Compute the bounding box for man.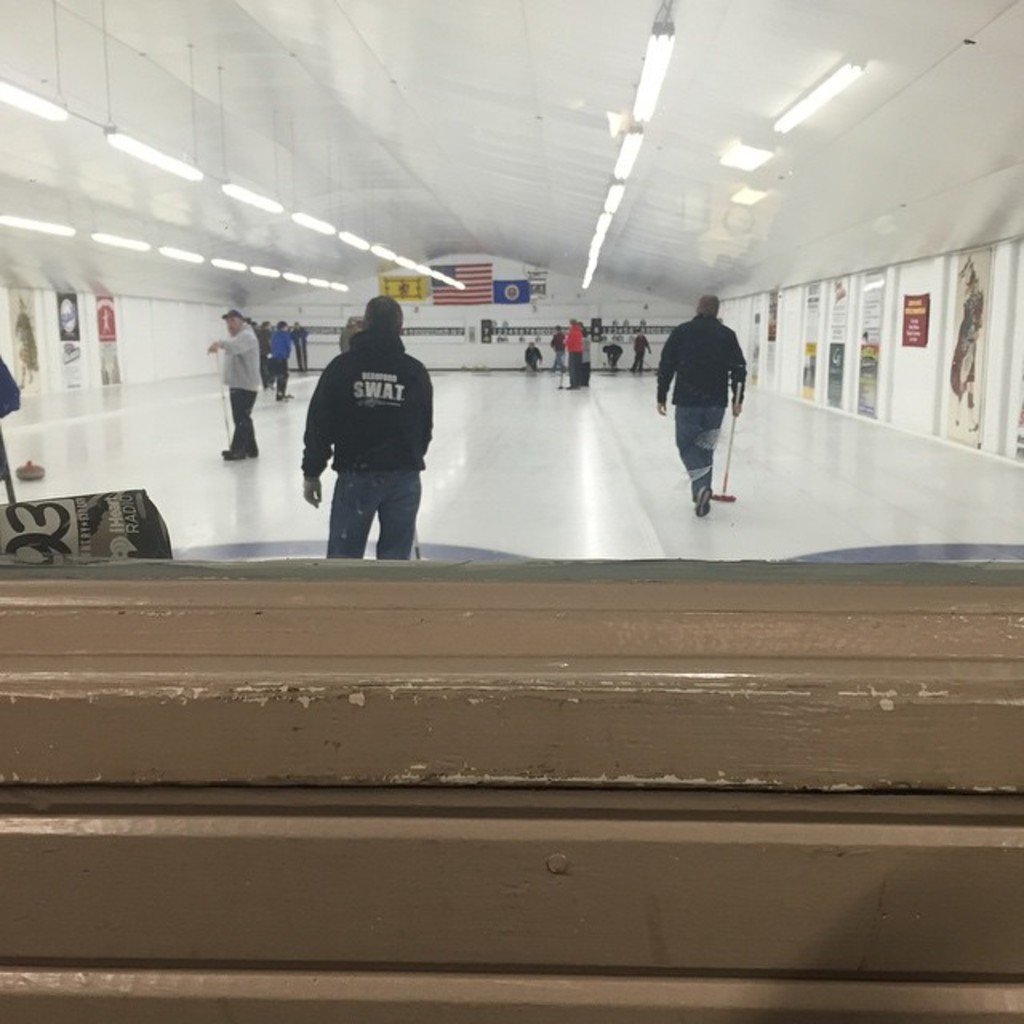
locate(269, 314, 298, 405).
